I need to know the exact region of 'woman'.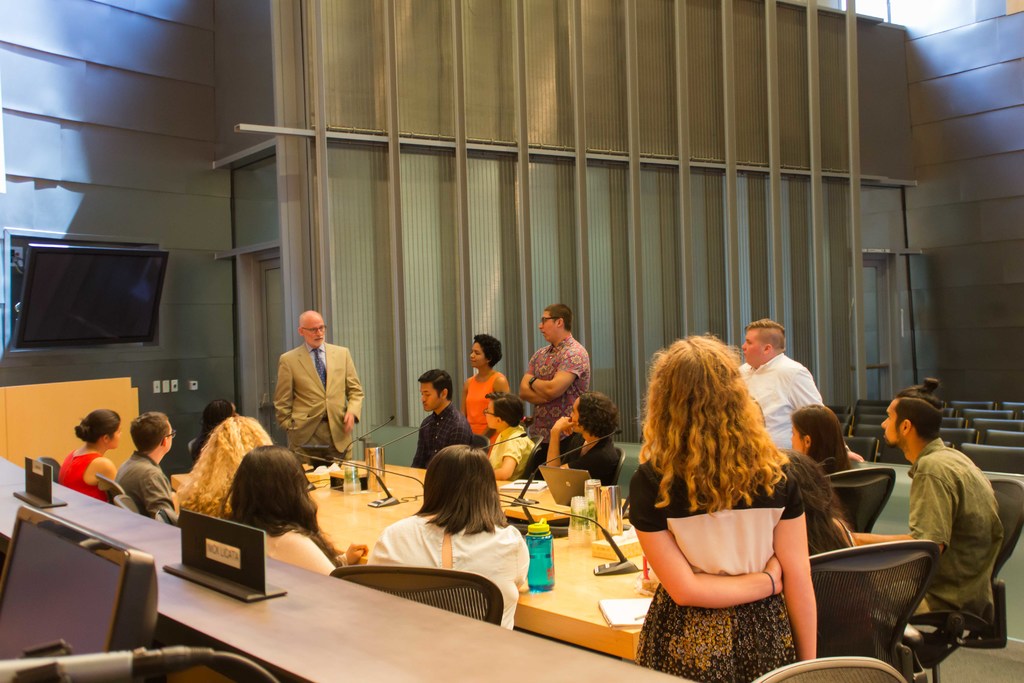
Region: {"x1": 461, "y1": 334, "x2": 512, "y2": 438}.
